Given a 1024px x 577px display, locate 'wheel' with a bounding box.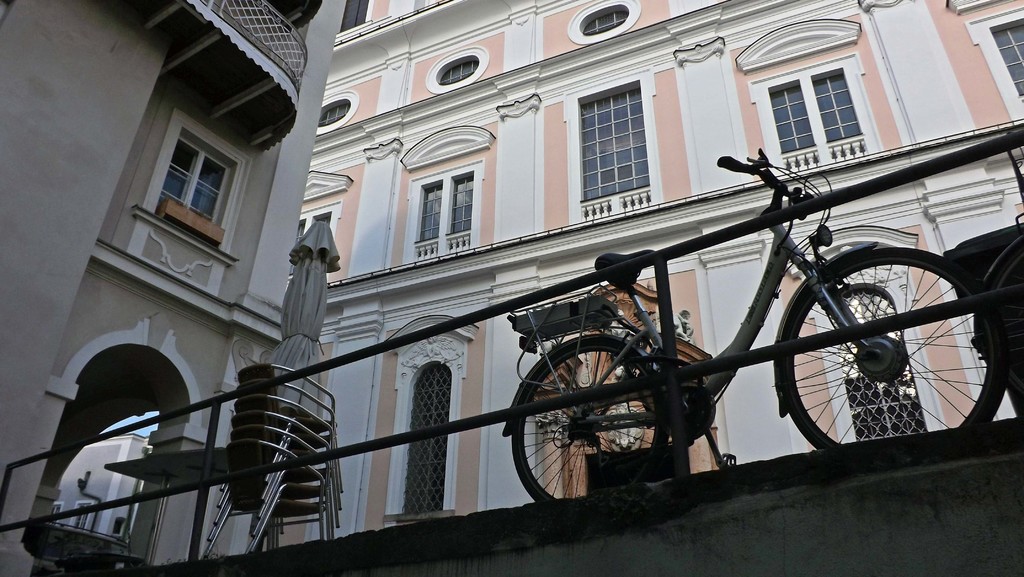
Located: 785 246 1009 448.
